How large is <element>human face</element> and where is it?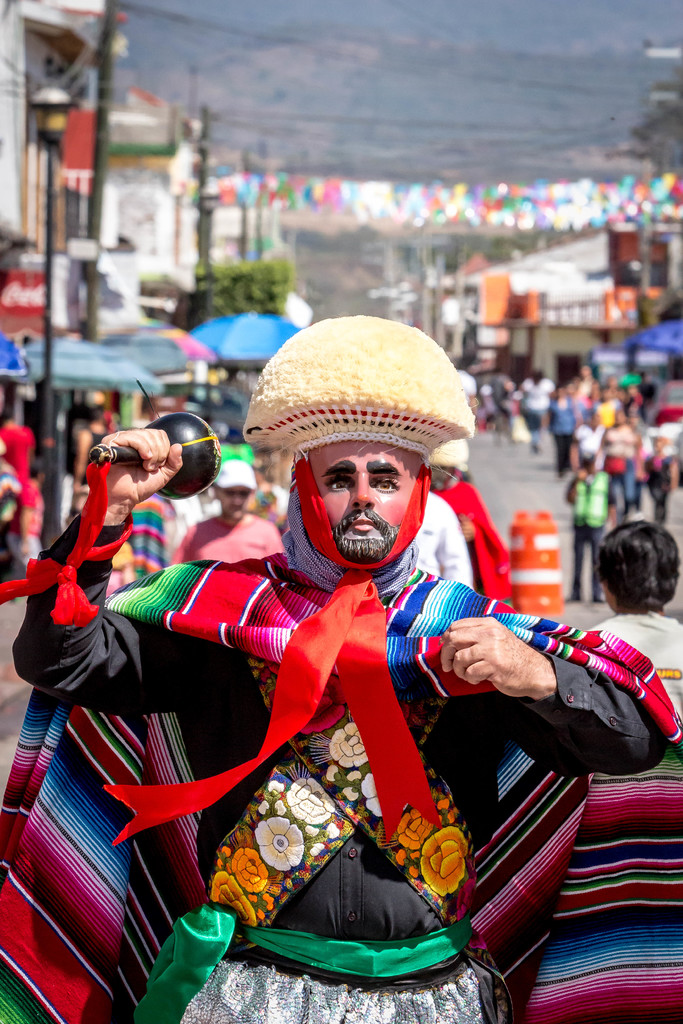
Bounding box: region(222, 484, 259, 520).
